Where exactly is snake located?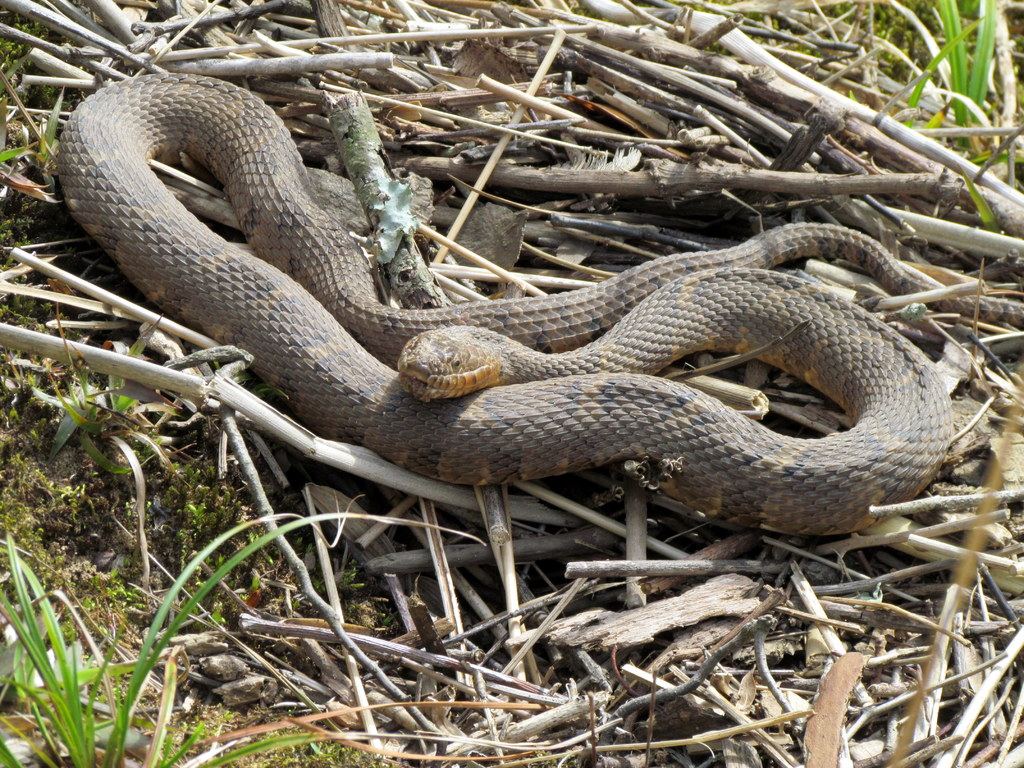
Its bounding box is select_region(58, 73, 955, 539).
